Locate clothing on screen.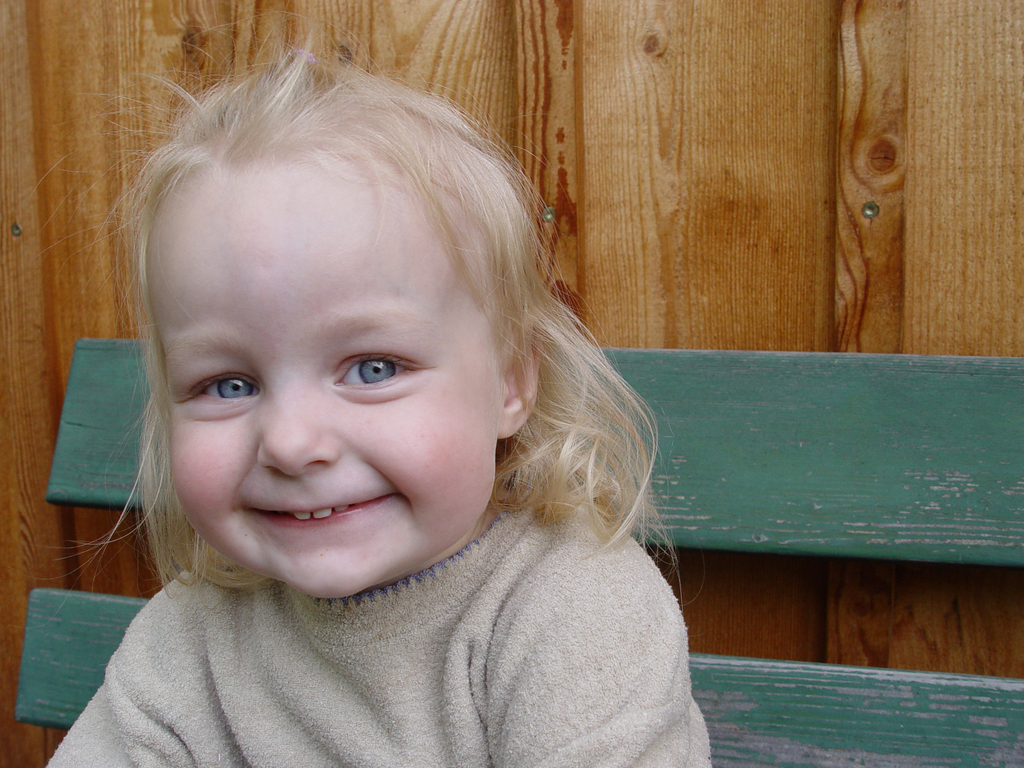
On screen at (x1=8, y1=436, x2=760, y2=767).
